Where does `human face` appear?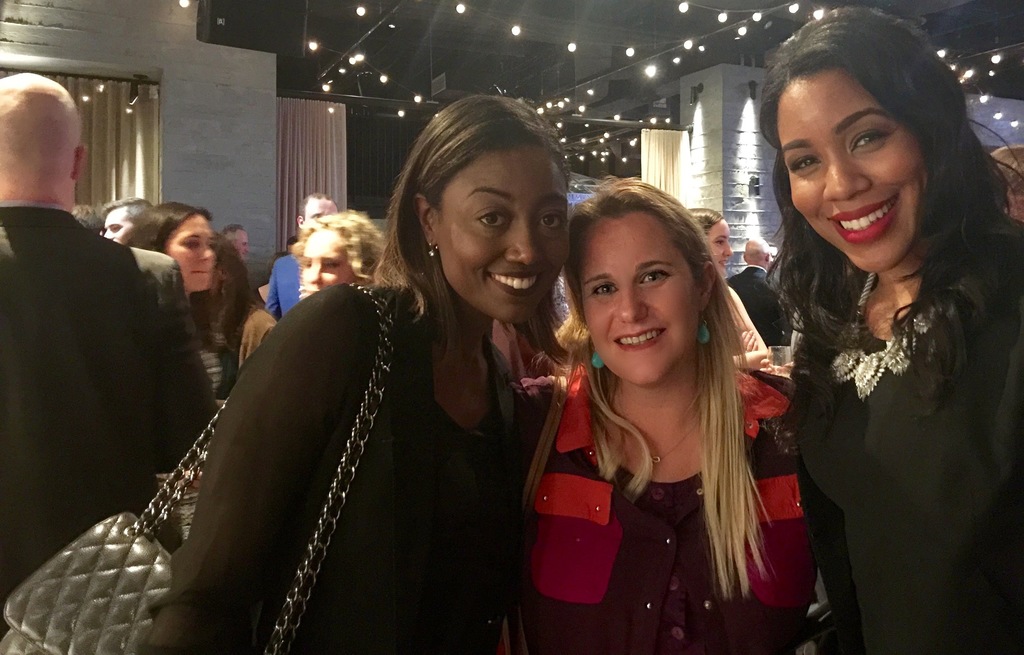
Appears at detection(101, 208, 143, 249).
